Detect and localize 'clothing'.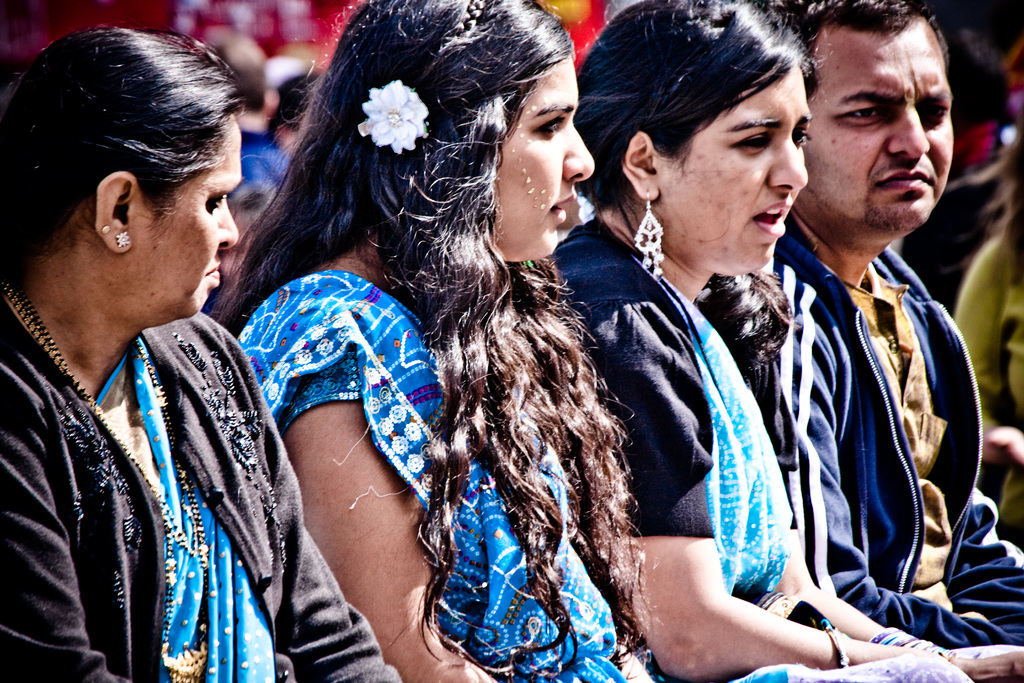
Localized at crop(234, 267, 986, 682).
